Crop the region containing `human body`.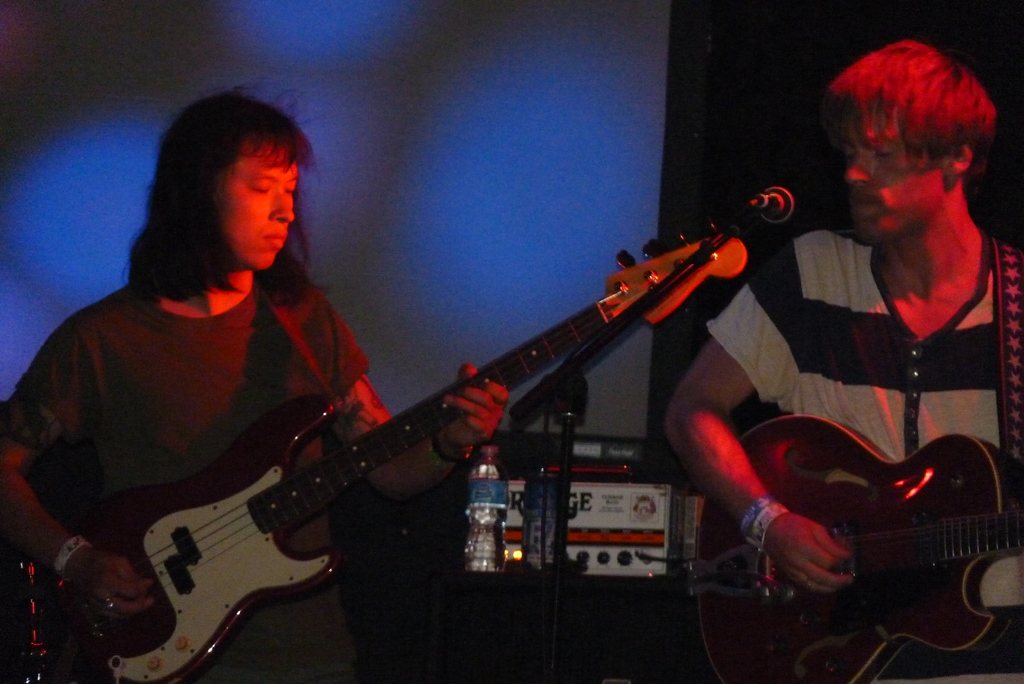
Crop region: 0, 77, 508, 678.
